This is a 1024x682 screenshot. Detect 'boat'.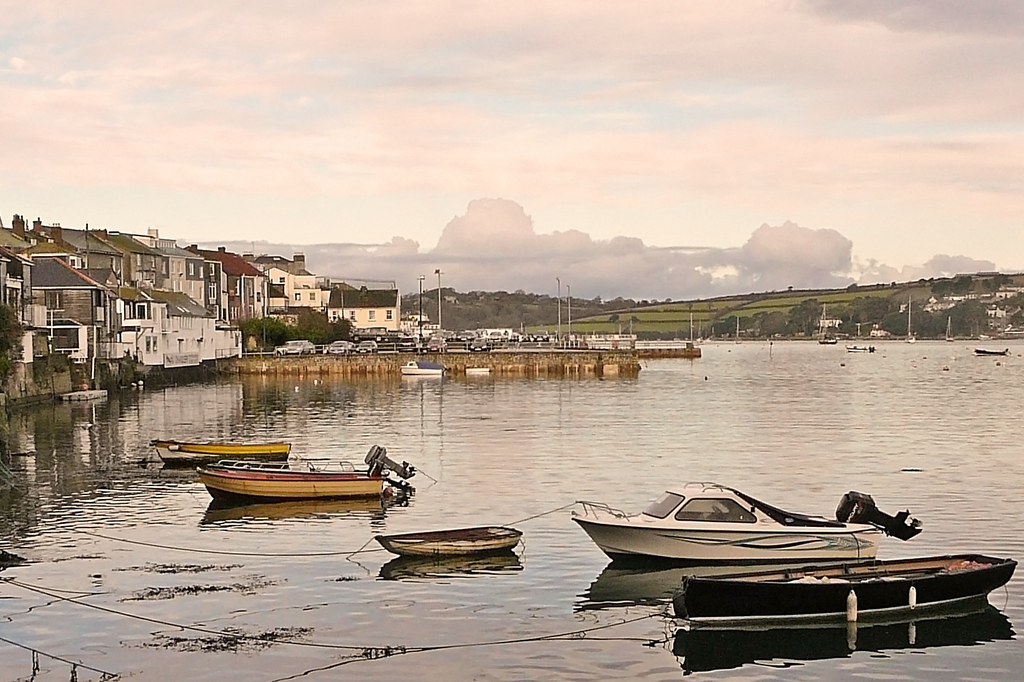
(398, 359, 464, 377).
